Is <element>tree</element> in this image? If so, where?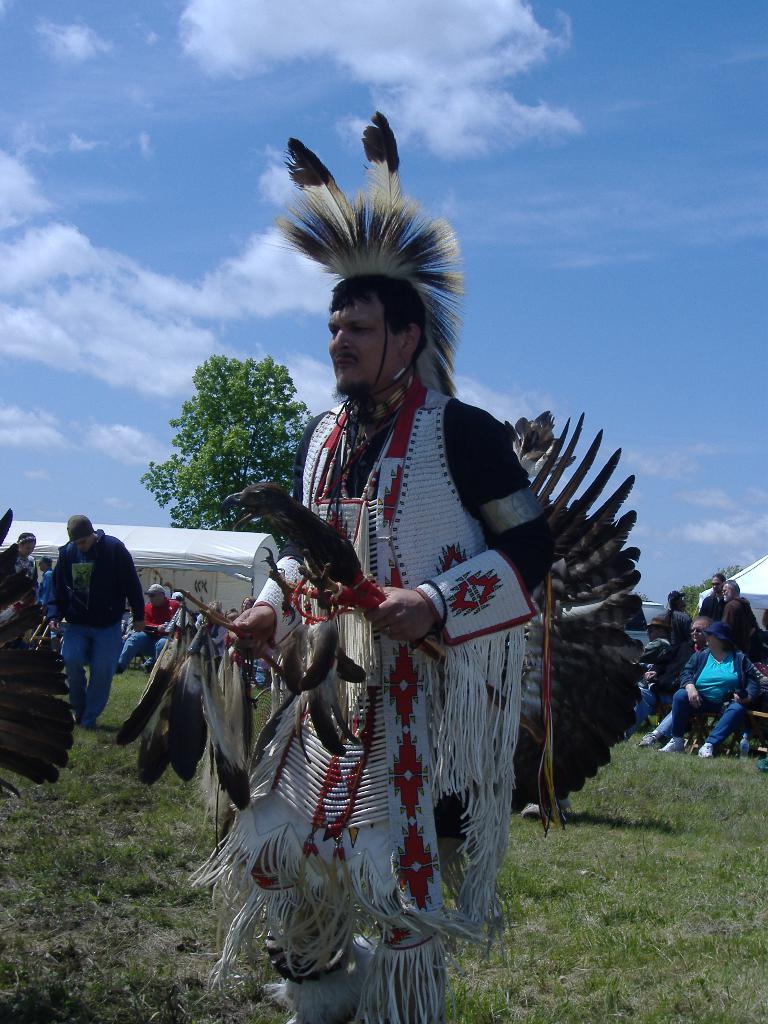
Yes, at BBox(141, 355, 316, 532).
